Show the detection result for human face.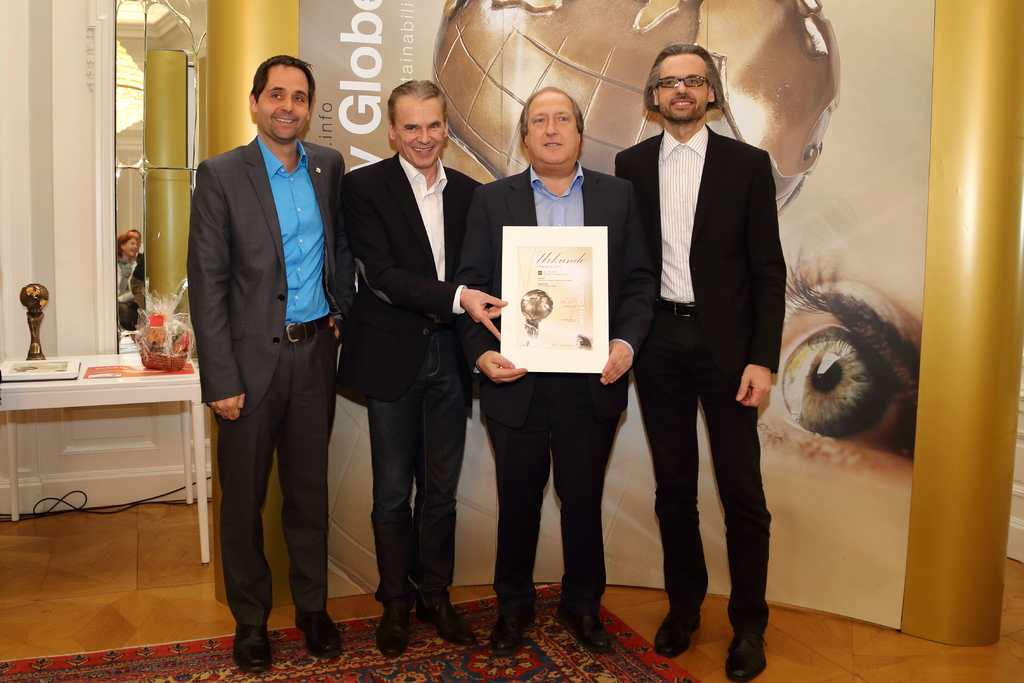
(525,89,580,168).
